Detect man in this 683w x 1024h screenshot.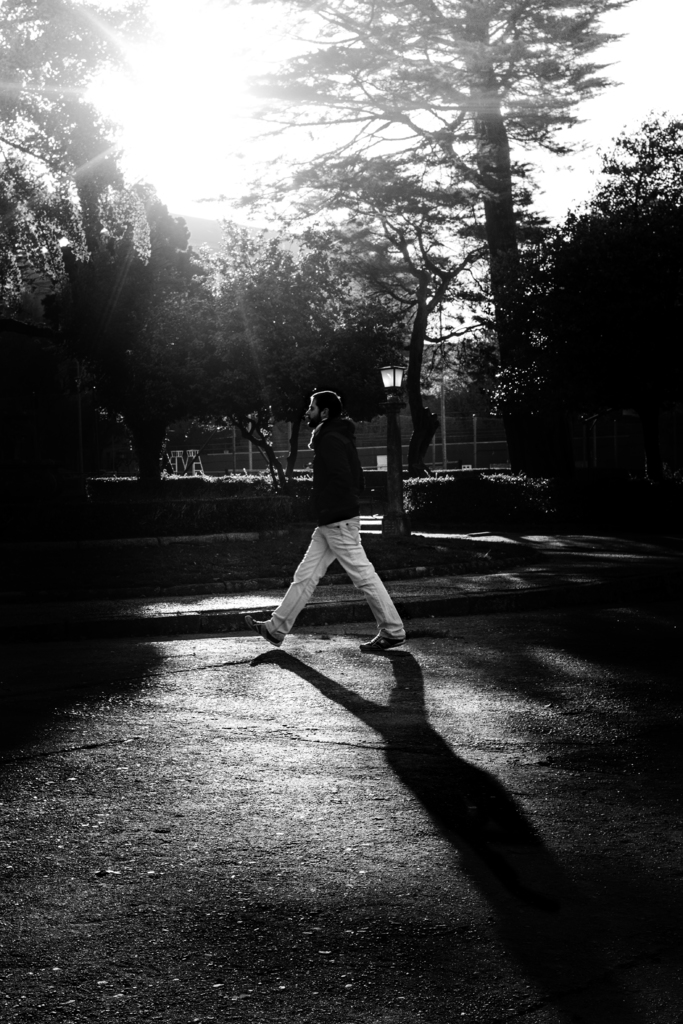
Detection: l=258, t=363, r=410, b=687.
